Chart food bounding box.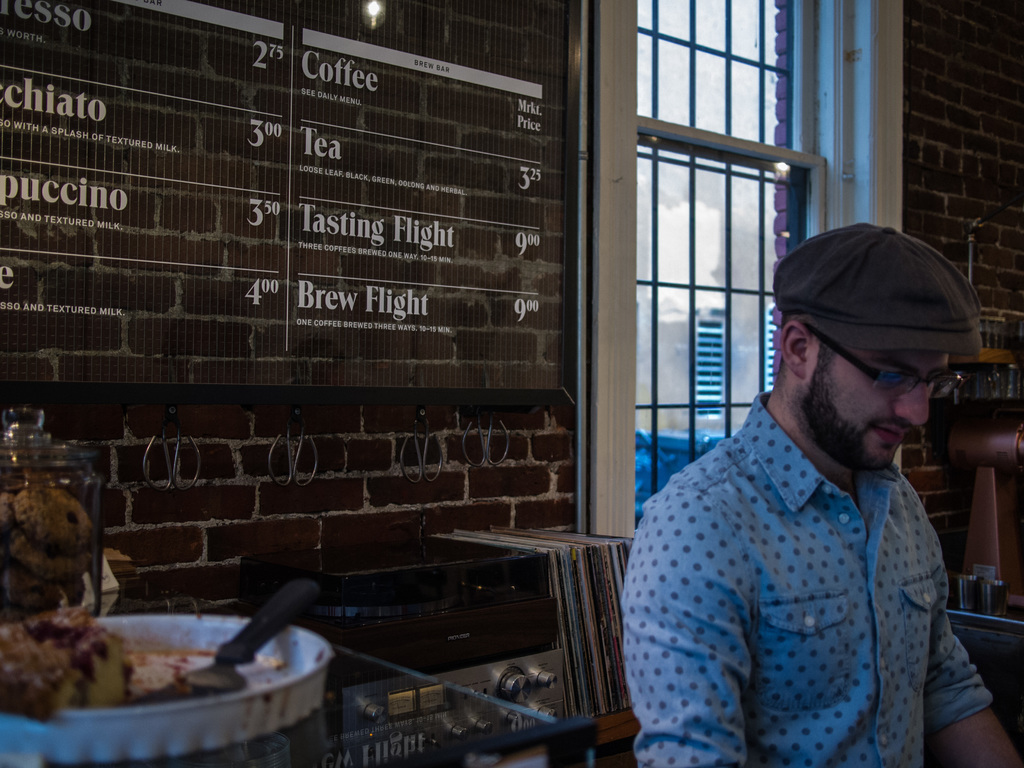
Charted: pyautogui.locateOnScreen(138, 675, 223, 712).
